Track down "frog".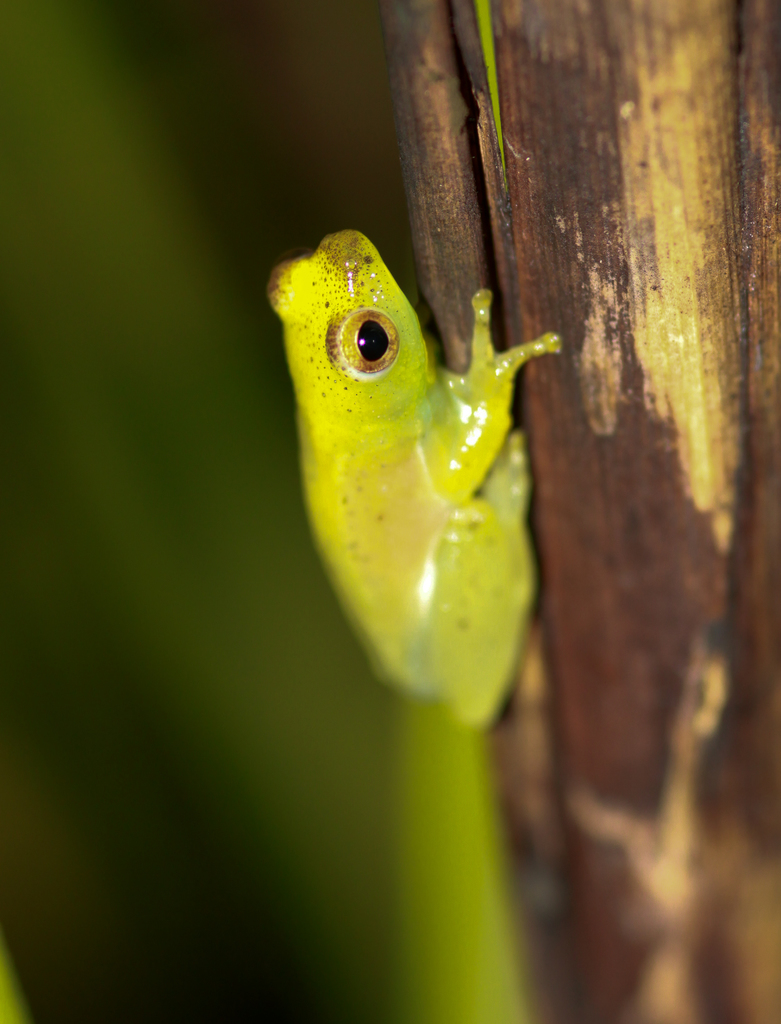
Tracked to crop(268, 230, 563, 723).
